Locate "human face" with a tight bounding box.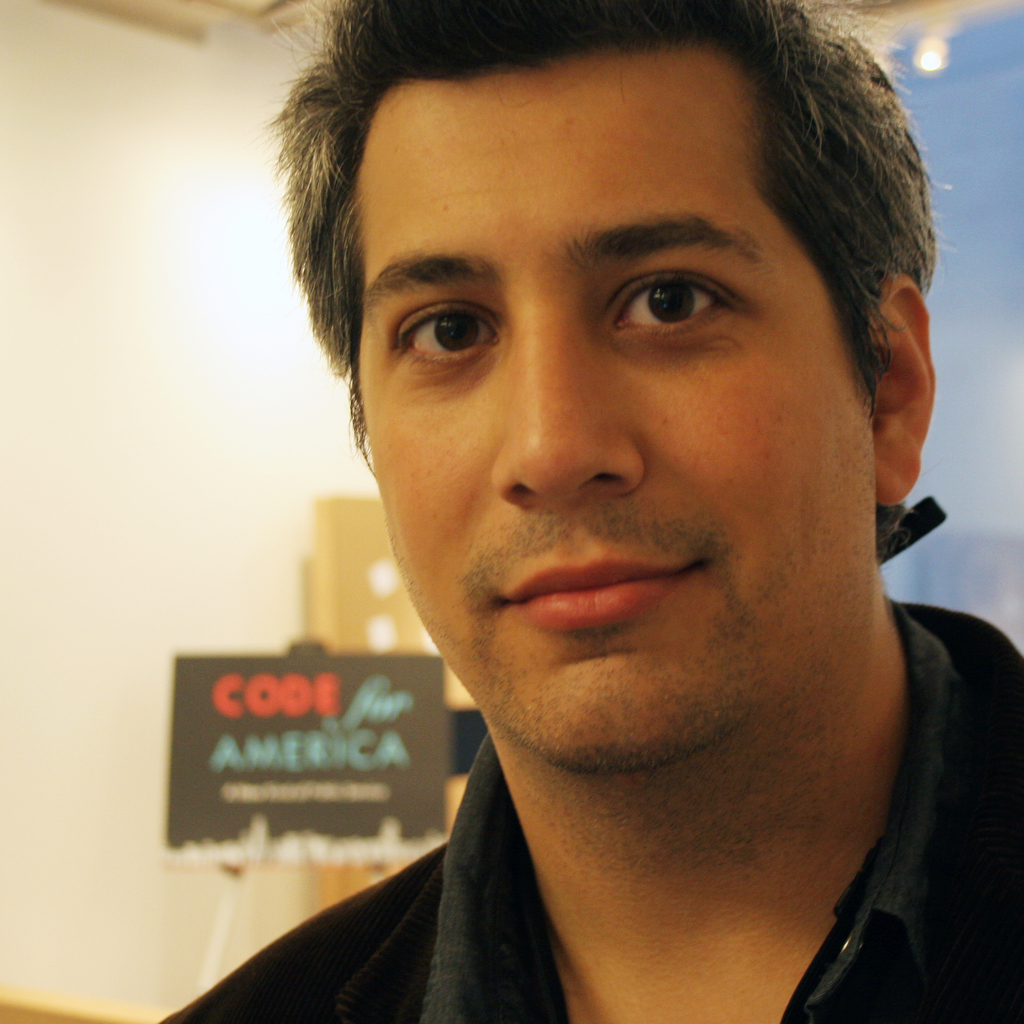
Rect(329, 77, 884, 760).
